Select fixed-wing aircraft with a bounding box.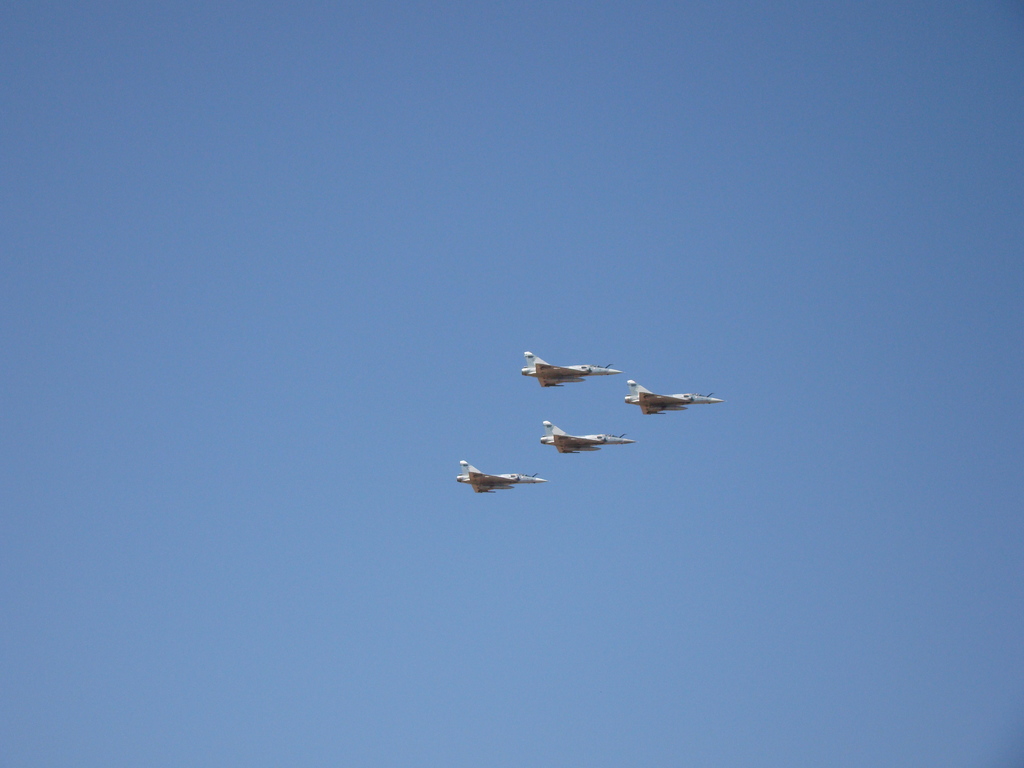
x1=454 y1=457 x2=548 y2=495.
